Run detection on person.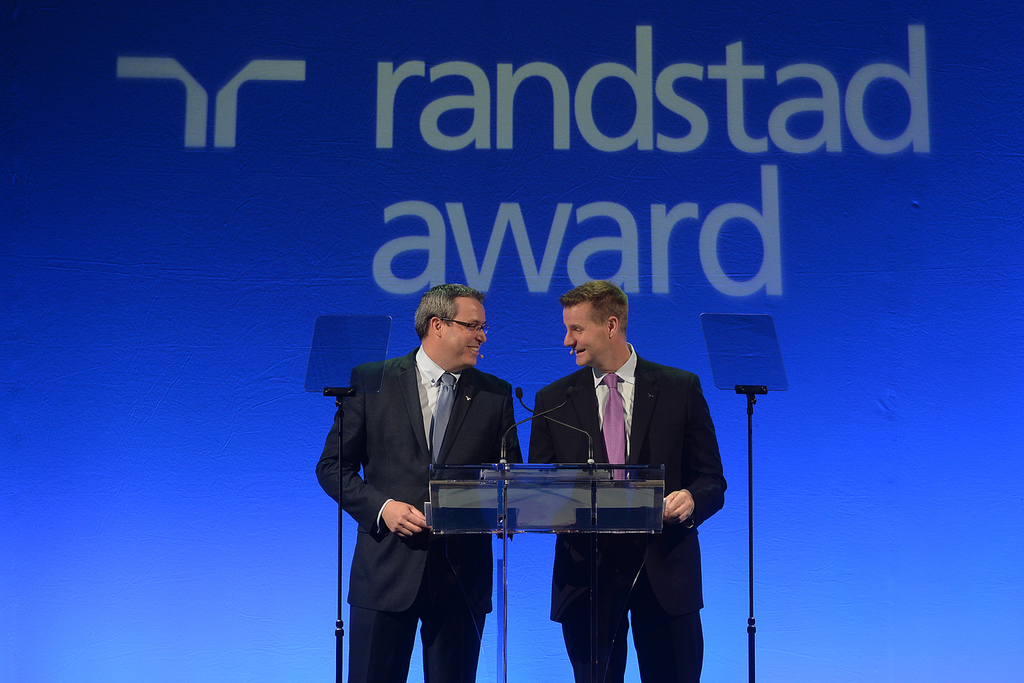
Result: box=[531, 282, 728, 682].
